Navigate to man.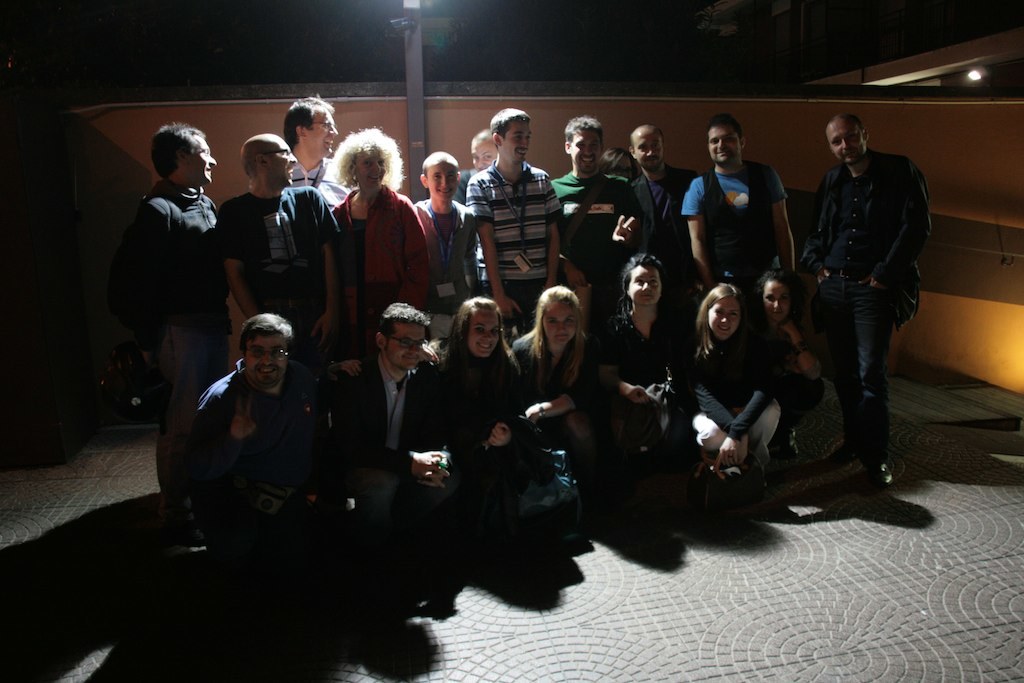
Navigation target: bbox=(625, 123, 707, 345).
